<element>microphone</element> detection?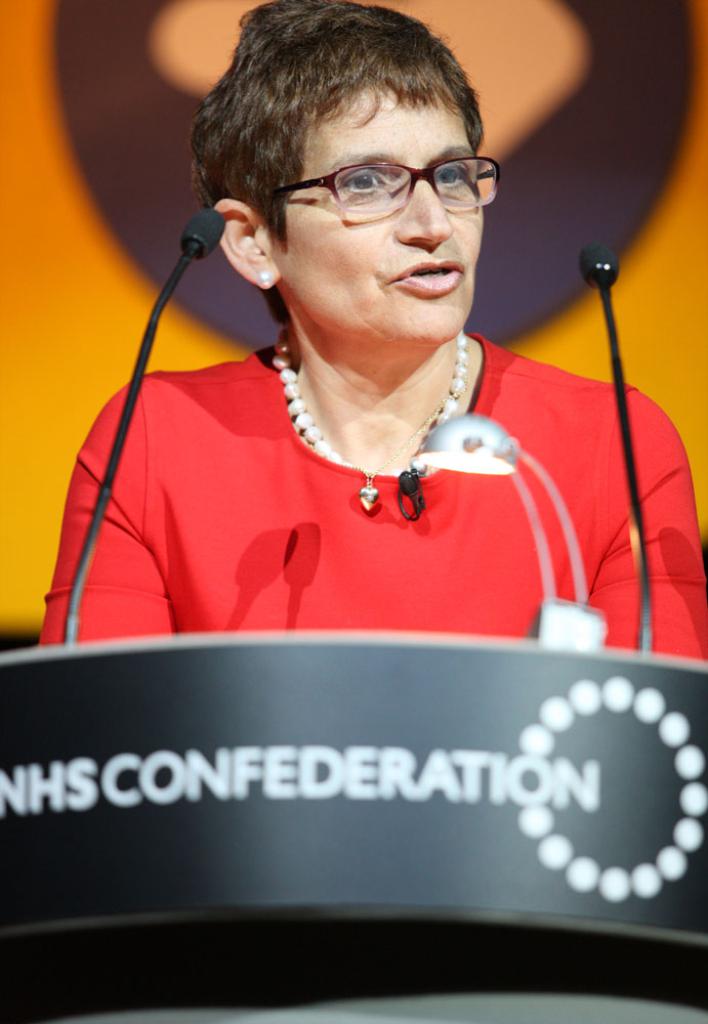
x1=181 y1=210 x2=228 y2=256
